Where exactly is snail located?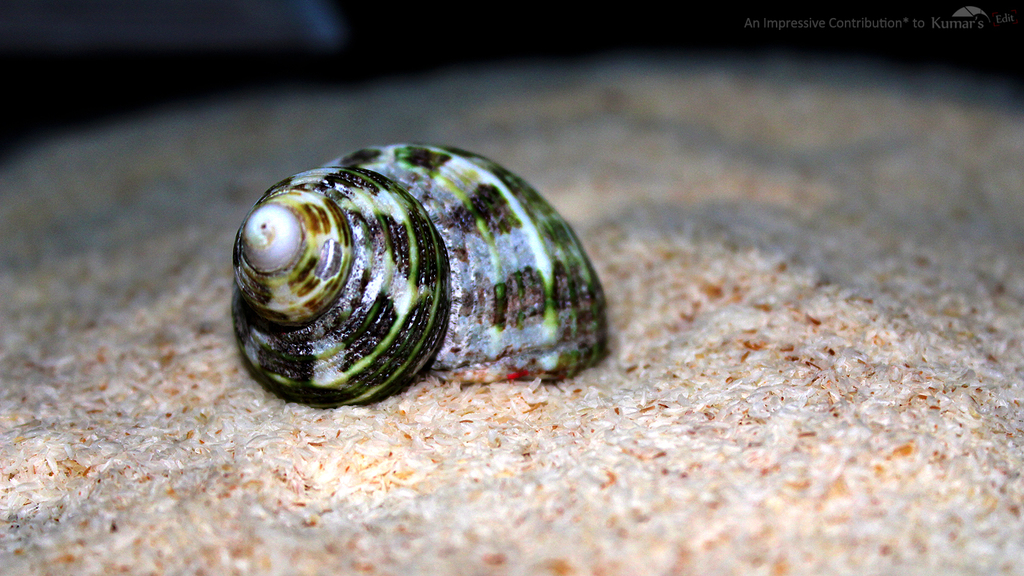
Its bounding box is [left=228, top=136, right=611, bottom=408].
